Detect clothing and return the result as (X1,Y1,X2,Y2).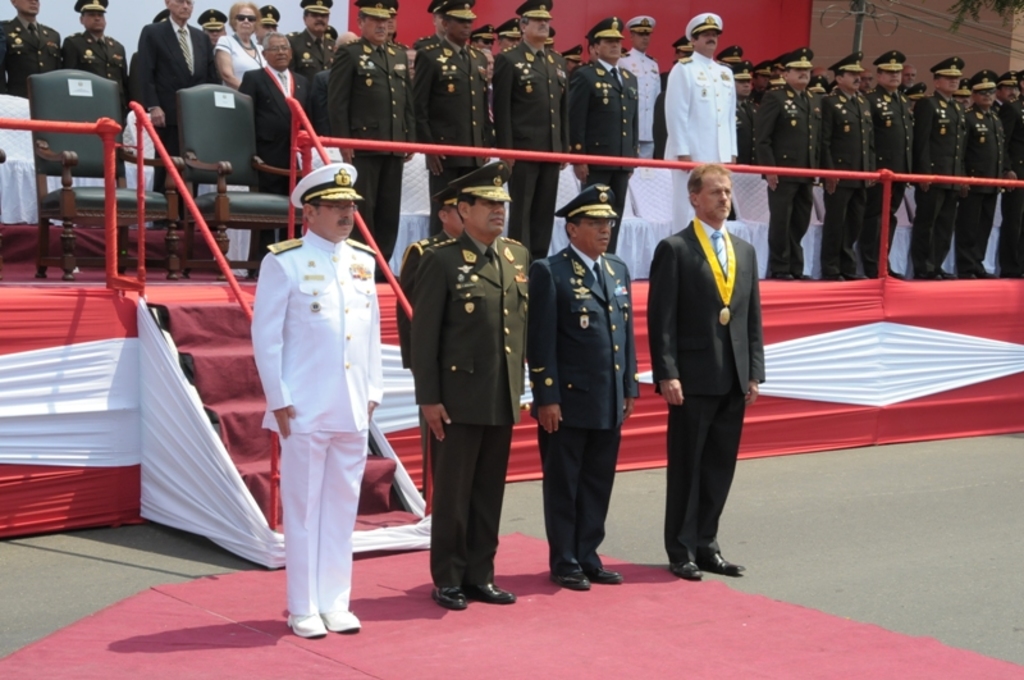
(296,0,332,81).
